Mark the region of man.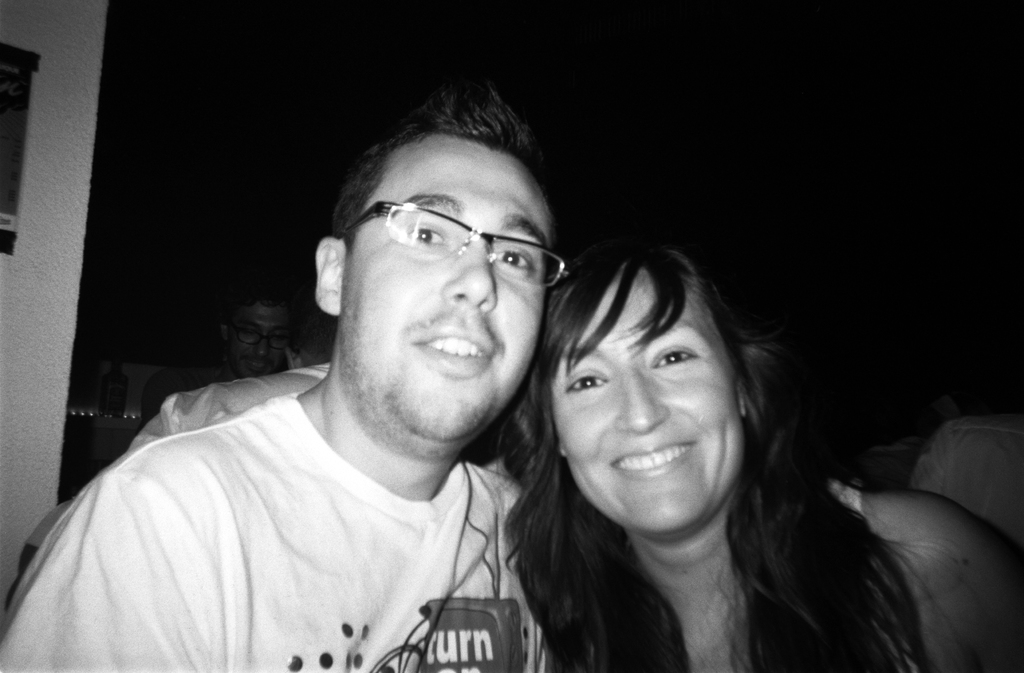
Region: (left=124, top=295, right=334, bottom=451).
